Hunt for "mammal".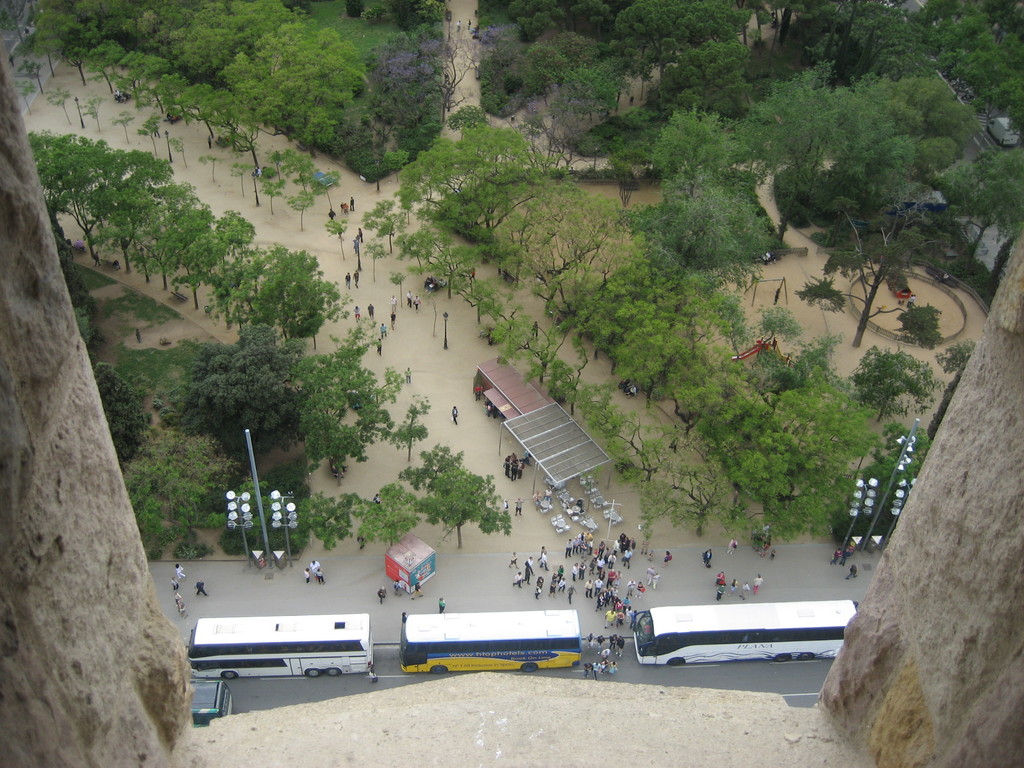
Hunted down at [x1=178, y1=603, x2=185, y2=616].
